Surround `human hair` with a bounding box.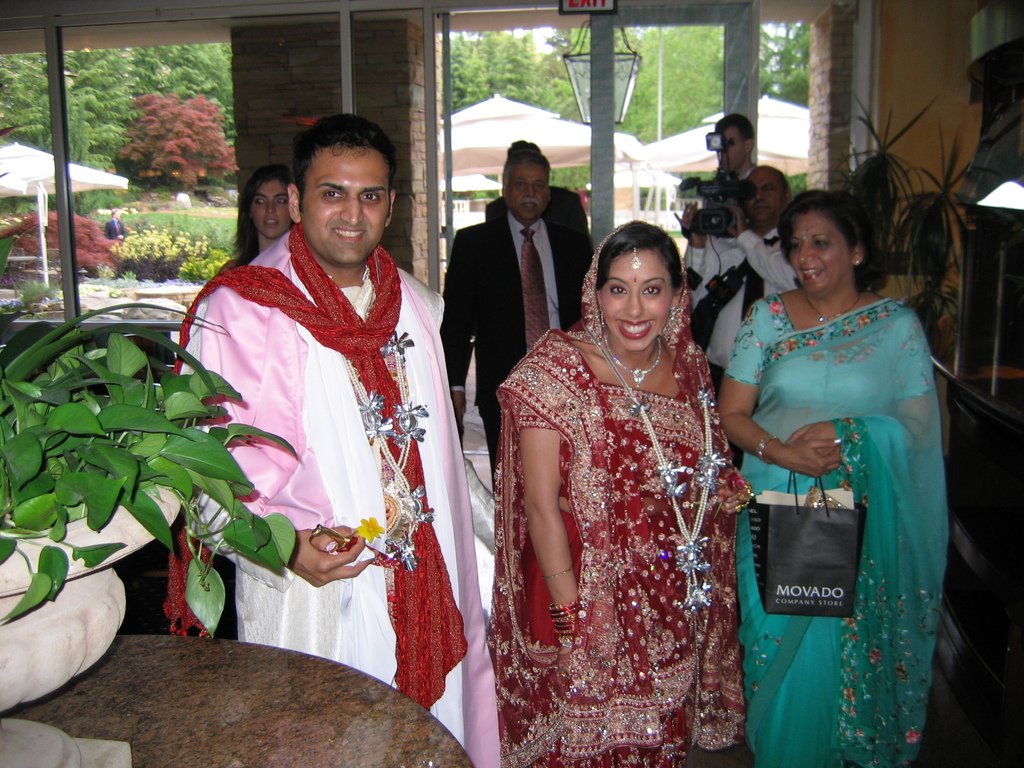
(left=225, top=168, right=288, bottom=268).
